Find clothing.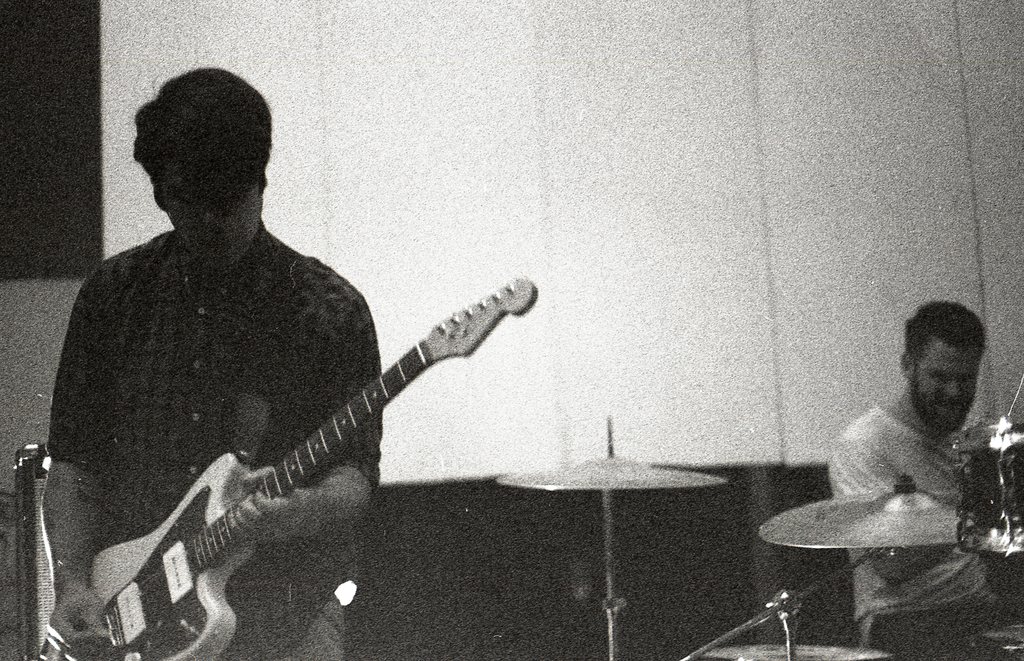
left=44, top=219, right=387, bottom=660.
